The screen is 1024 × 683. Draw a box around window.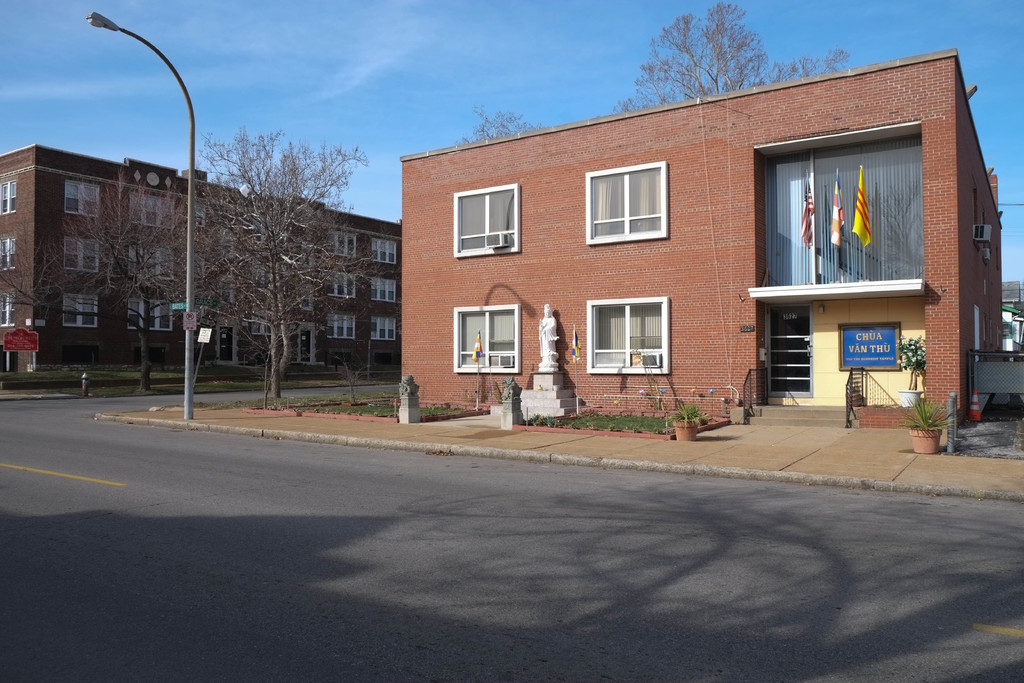
x1=372, y1=280, x2=397, y2=308.
